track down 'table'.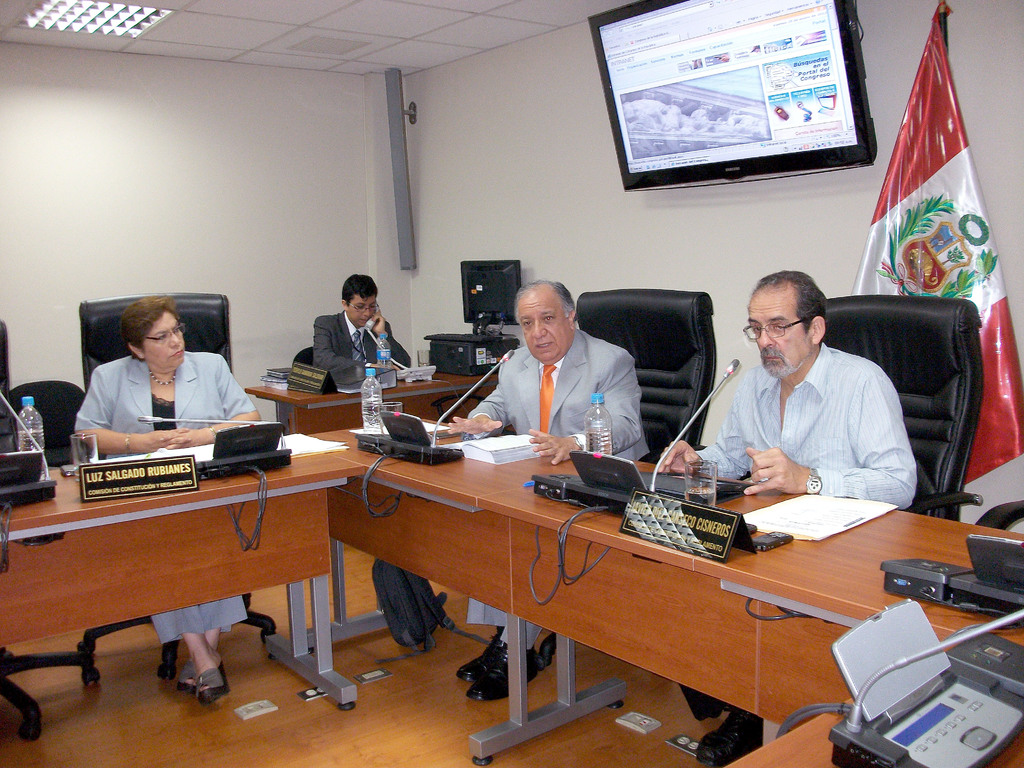
Tracked to 328 445 1023 766.
